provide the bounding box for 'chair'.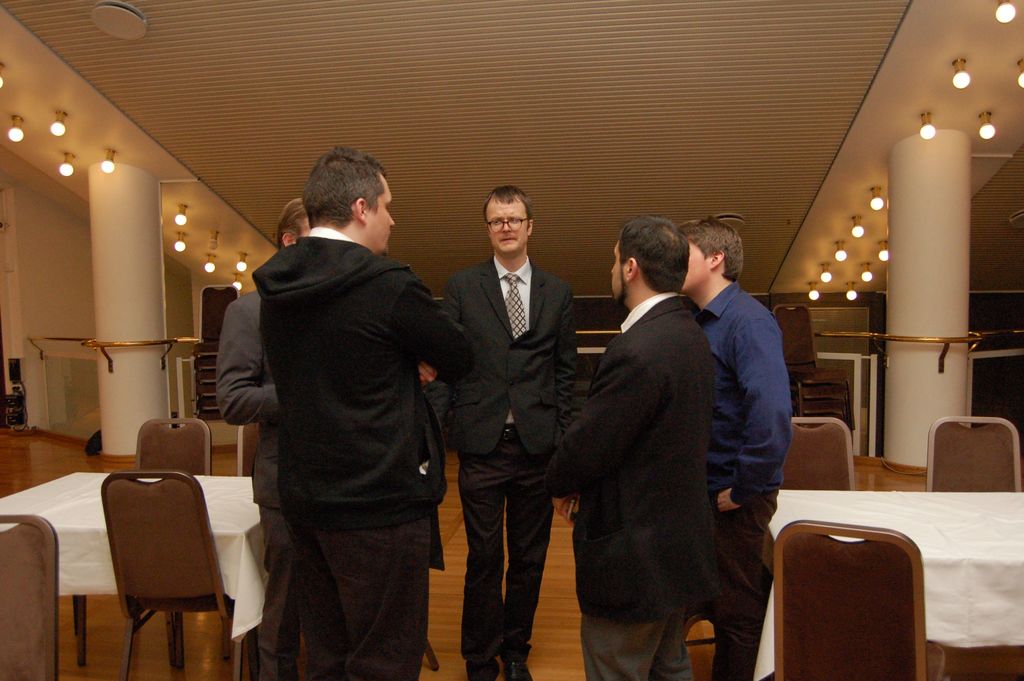
{"left": 115, "top": 467, "right": 257, "bottom": 680}.
